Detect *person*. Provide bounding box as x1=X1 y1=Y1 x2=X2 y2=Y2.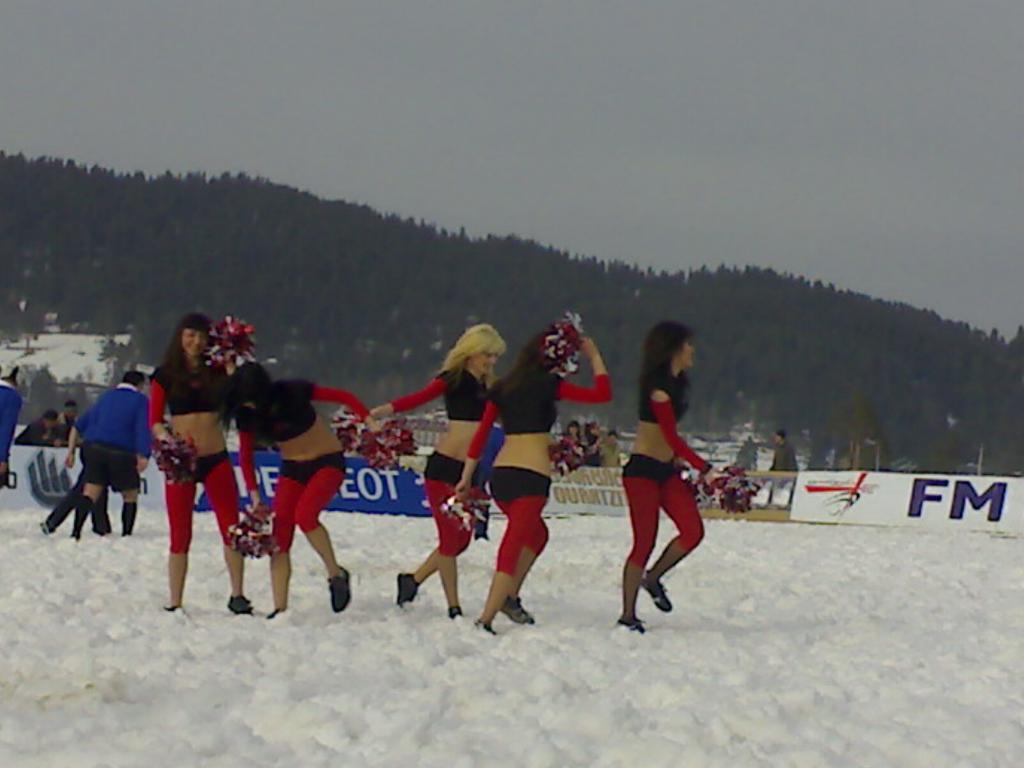
x1=582 y1=420 x2=609 y2=470.
